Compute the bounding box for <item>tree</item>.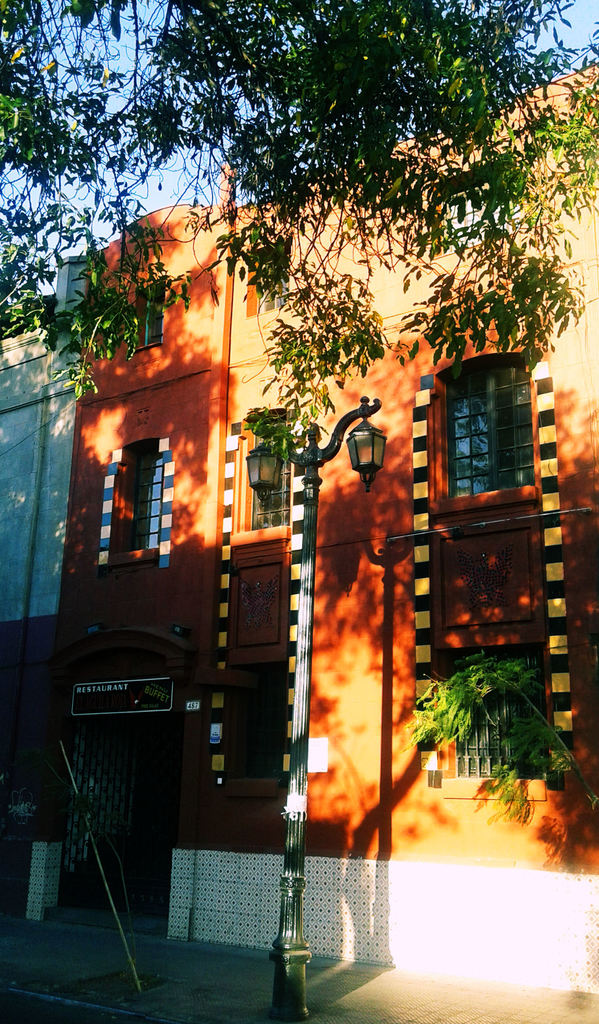
x1=0 y1=0 x2=598 y2=480.
